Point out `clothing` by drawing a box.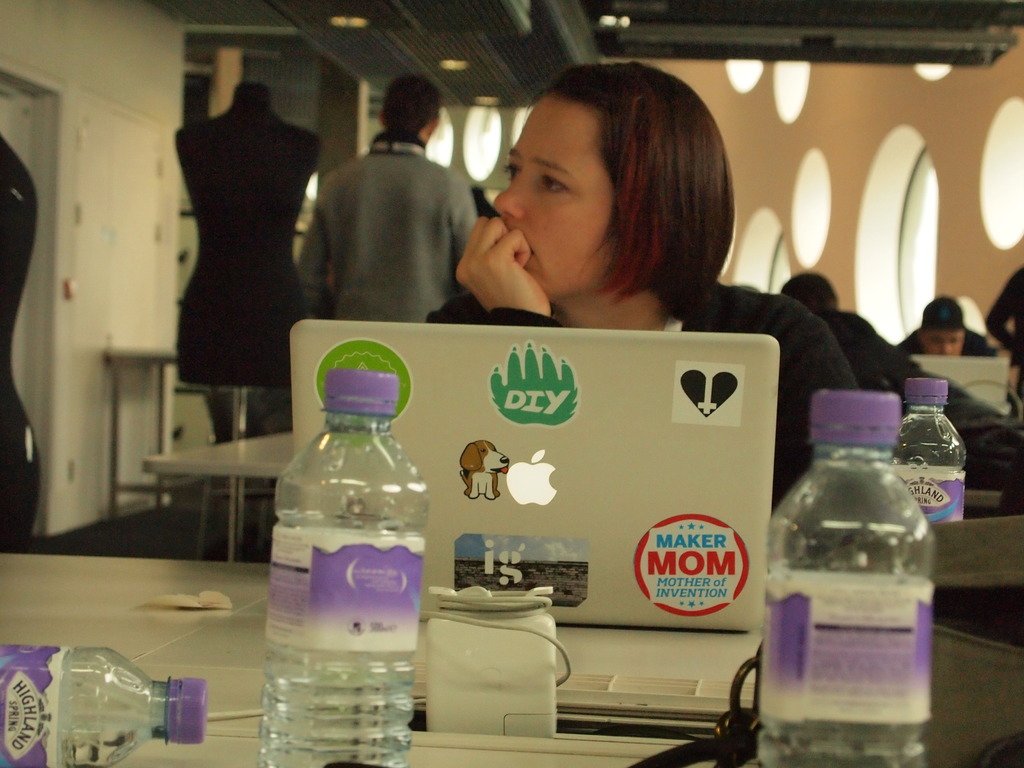
select_region(810, 303, 933, 432).
